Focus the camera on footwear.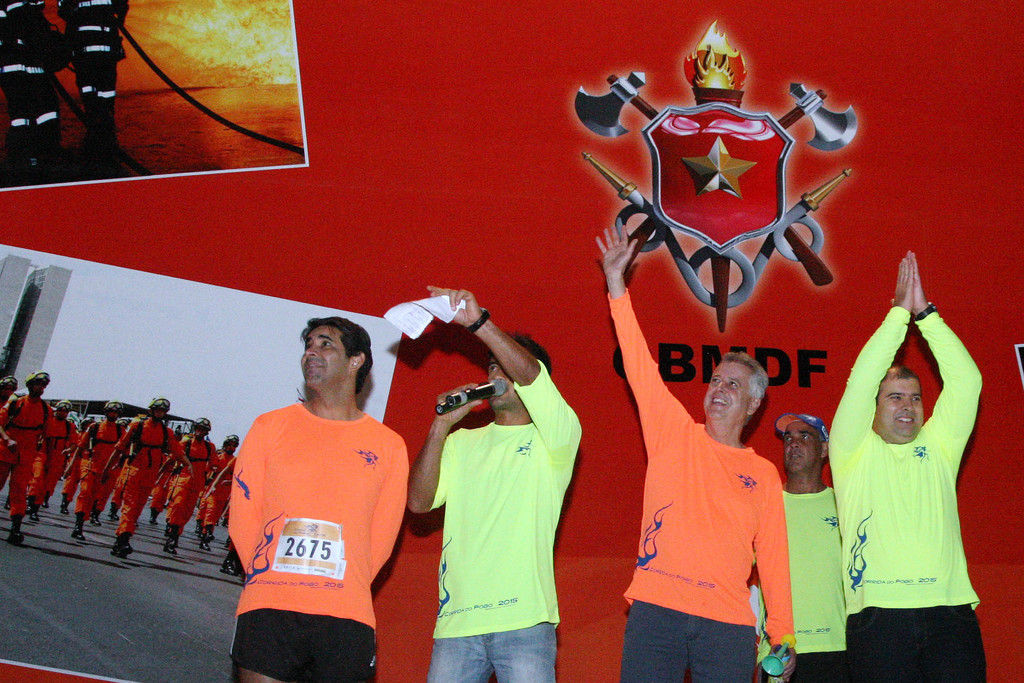
Focus region: region(146, 507, 155, 523).
